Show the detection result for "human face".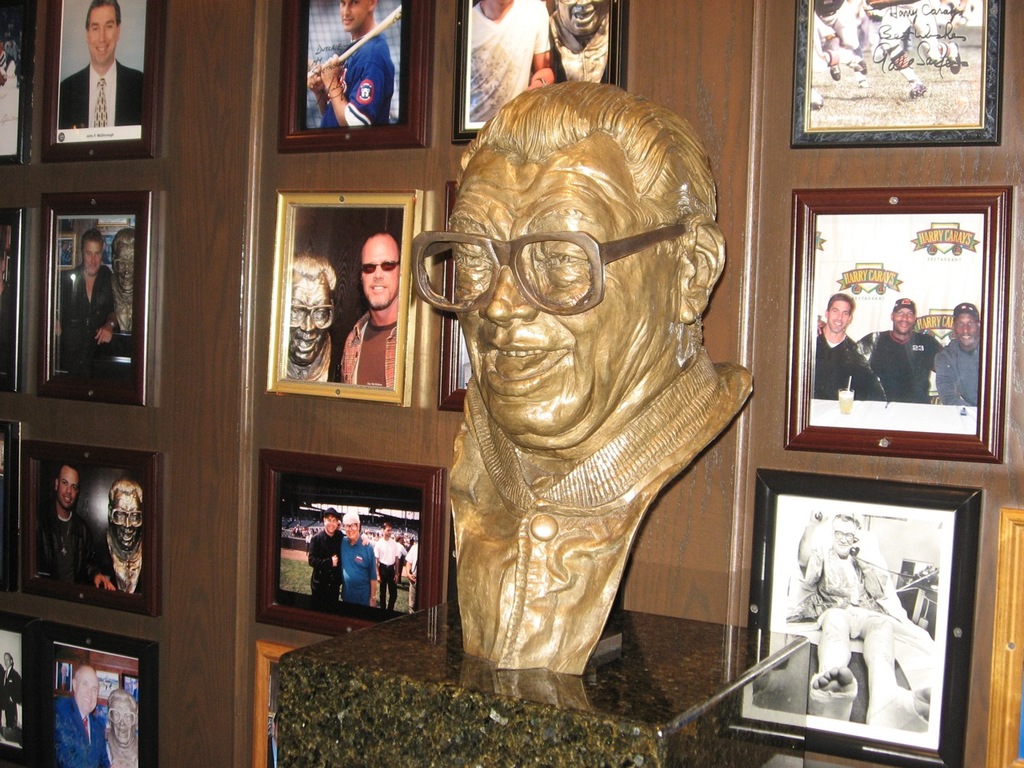
[361,243,399,301].
